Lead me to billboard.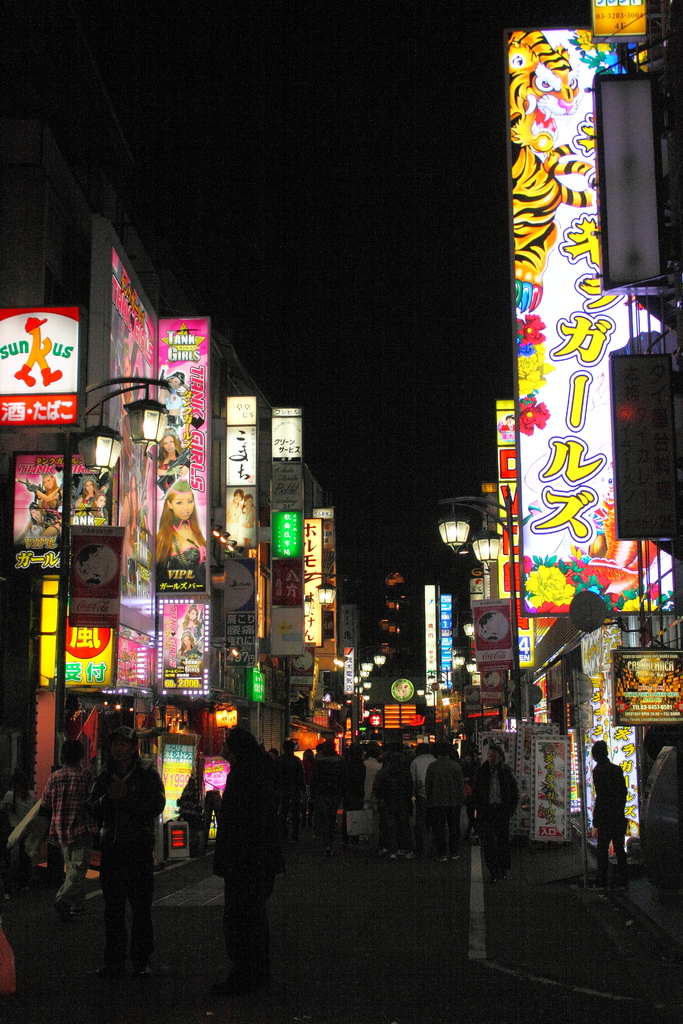
Lead to <region>221, 424, 261, 491</region>.
